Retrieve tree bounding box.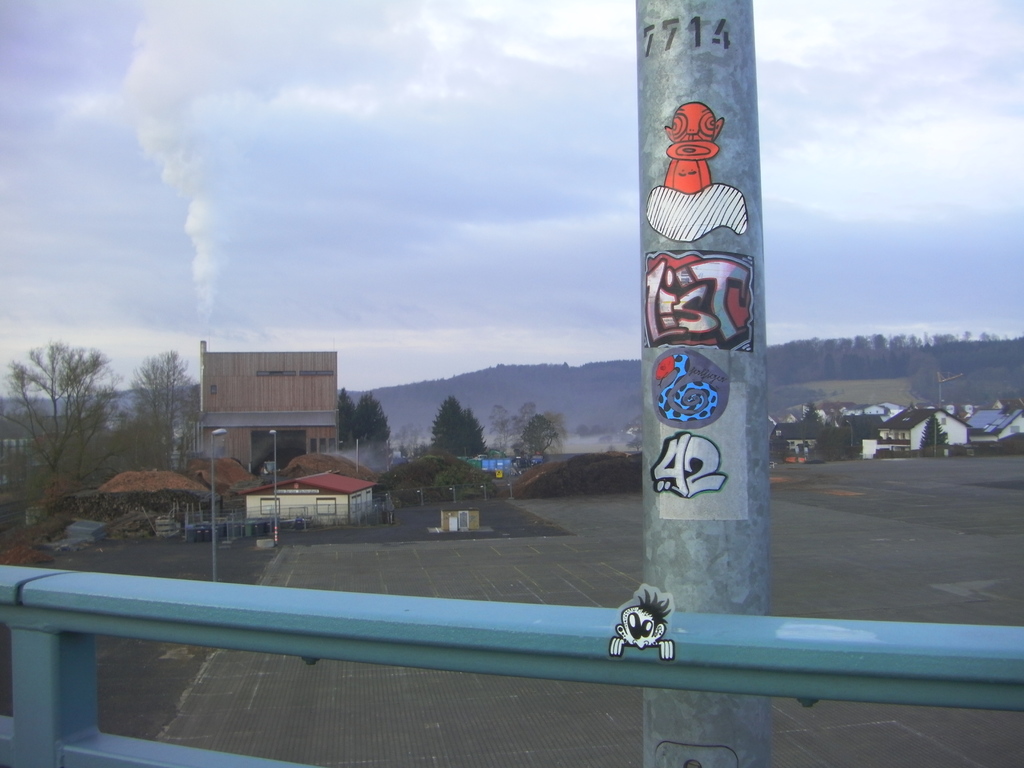
Bounding box: locate(331, 387, 353, 452).
